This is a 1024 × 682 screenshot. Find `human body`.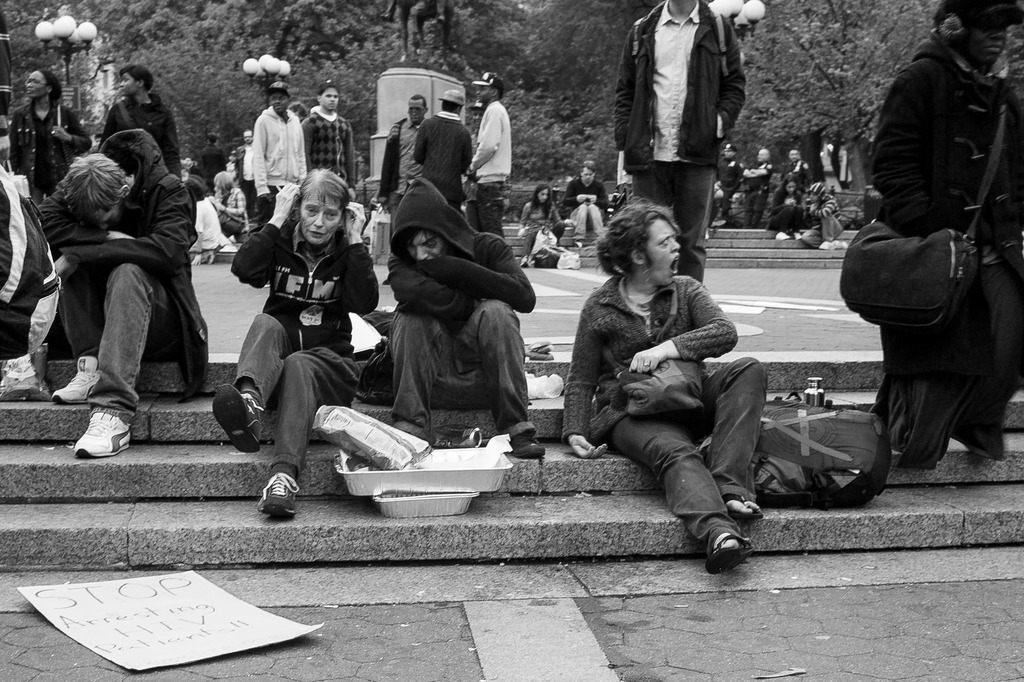
Bounding box: 463 98 513 240.
